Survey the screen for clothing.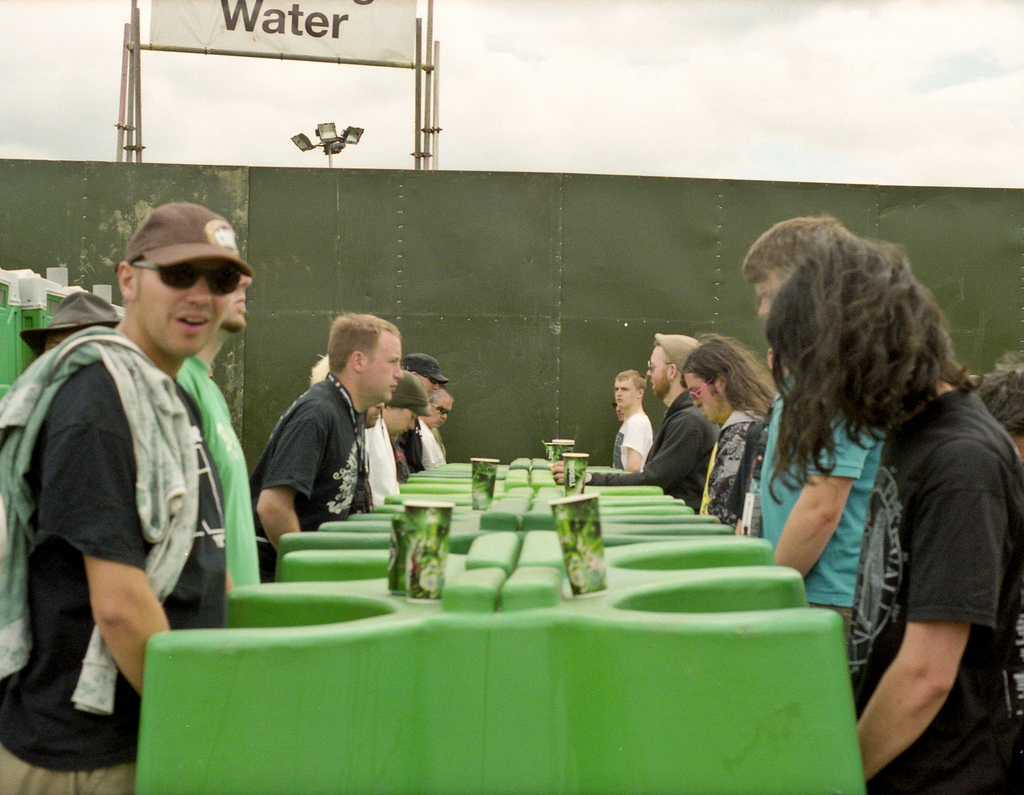
Survey found: 178/350/264/575.
